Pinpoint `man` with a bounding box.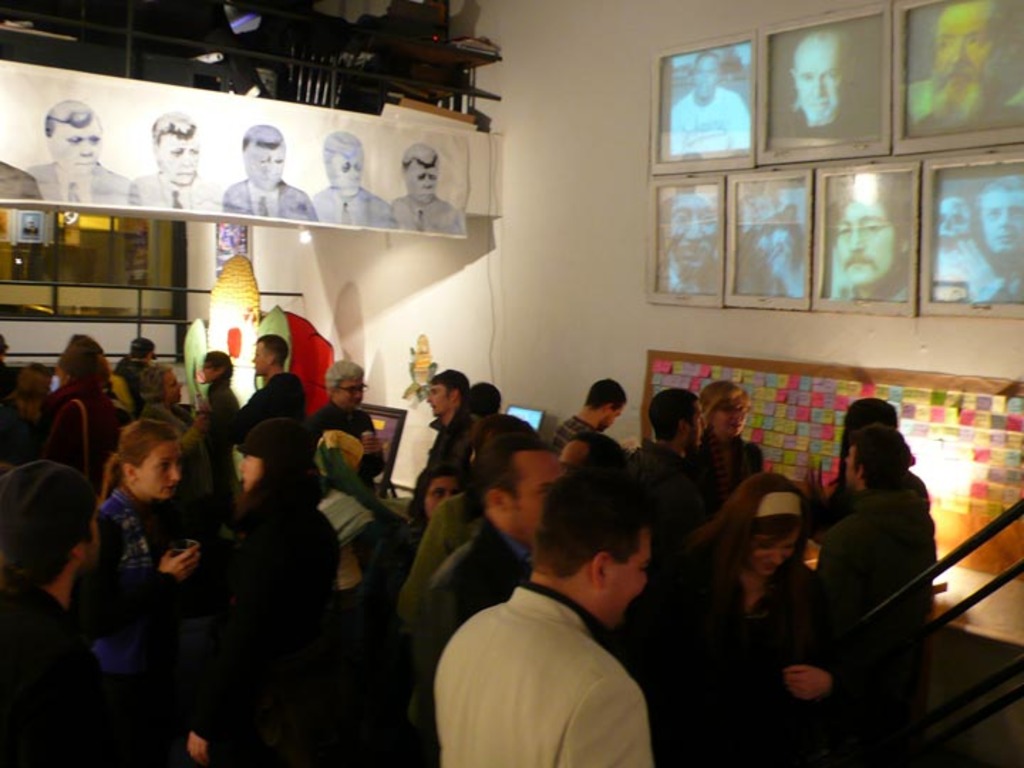
656,195,724,294.
